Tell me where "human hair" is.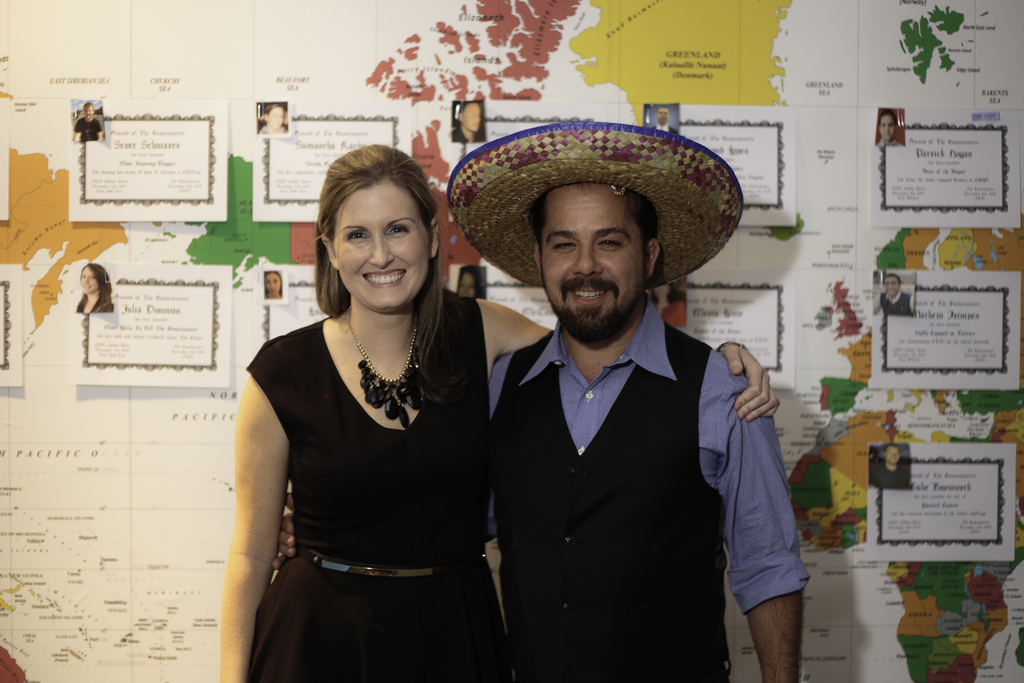
"human hair" is at (300, 152, 456, 370).
